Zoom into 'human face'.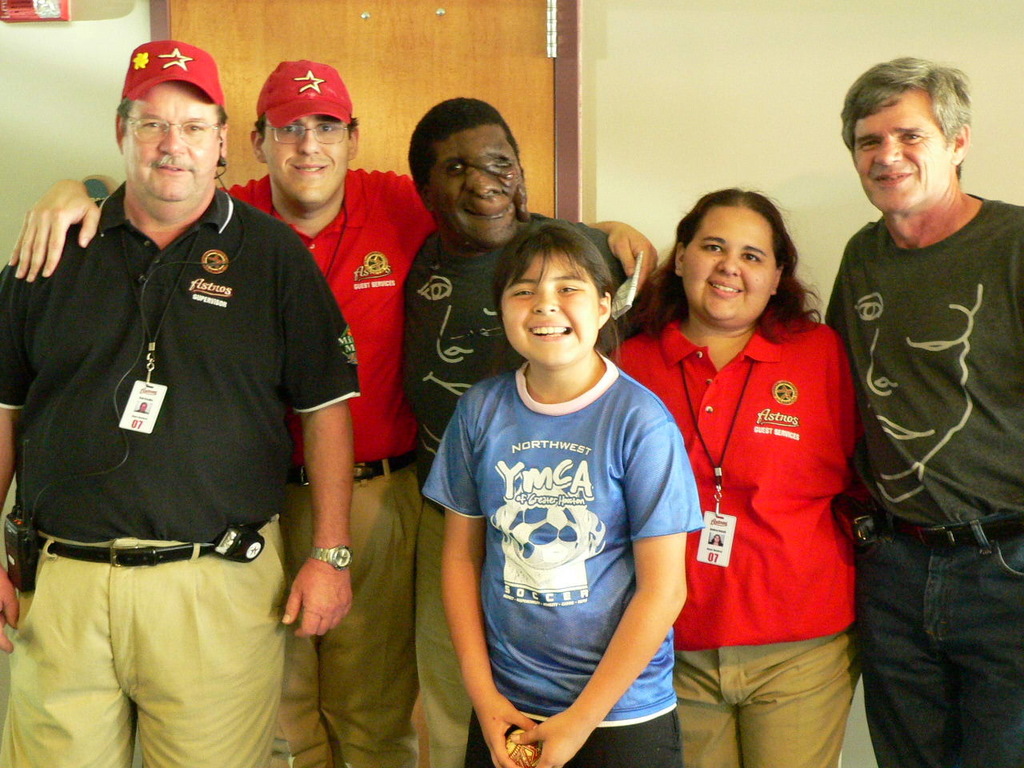
Zoom target: <region>130, 83, 215, 206</region>.
